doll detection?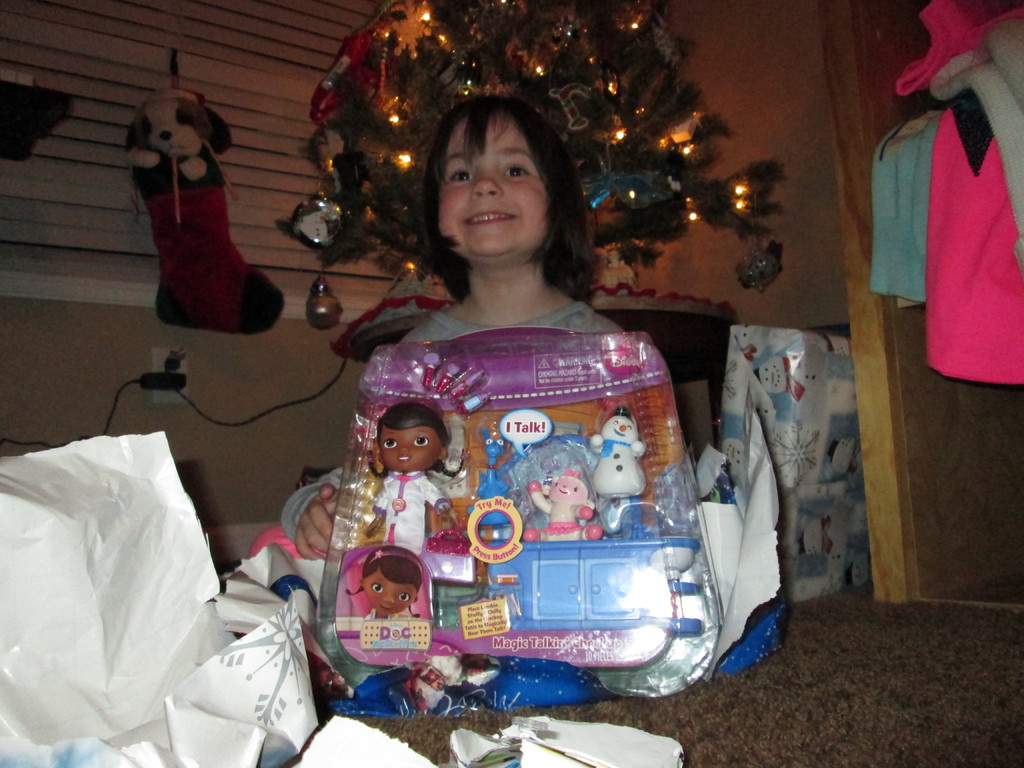
(359,396,469,557)
